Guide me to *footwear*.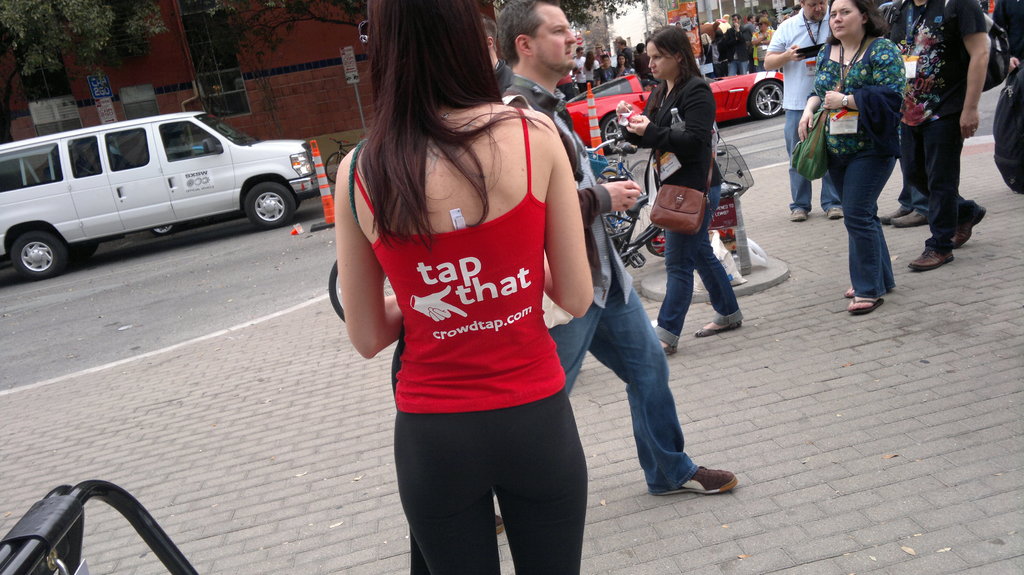
Guidance: (left=950, top=203, right=991, bottom=249).
